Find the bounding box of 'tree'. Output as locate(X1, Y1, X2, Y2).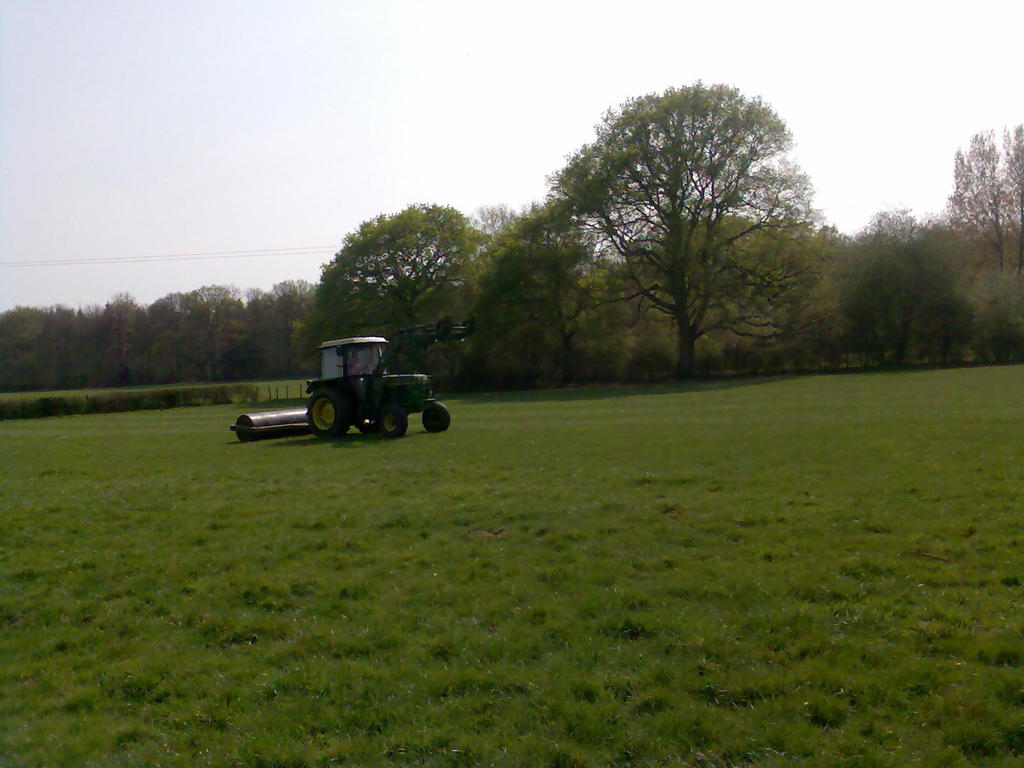
locate(543, 65, 825, 397).
